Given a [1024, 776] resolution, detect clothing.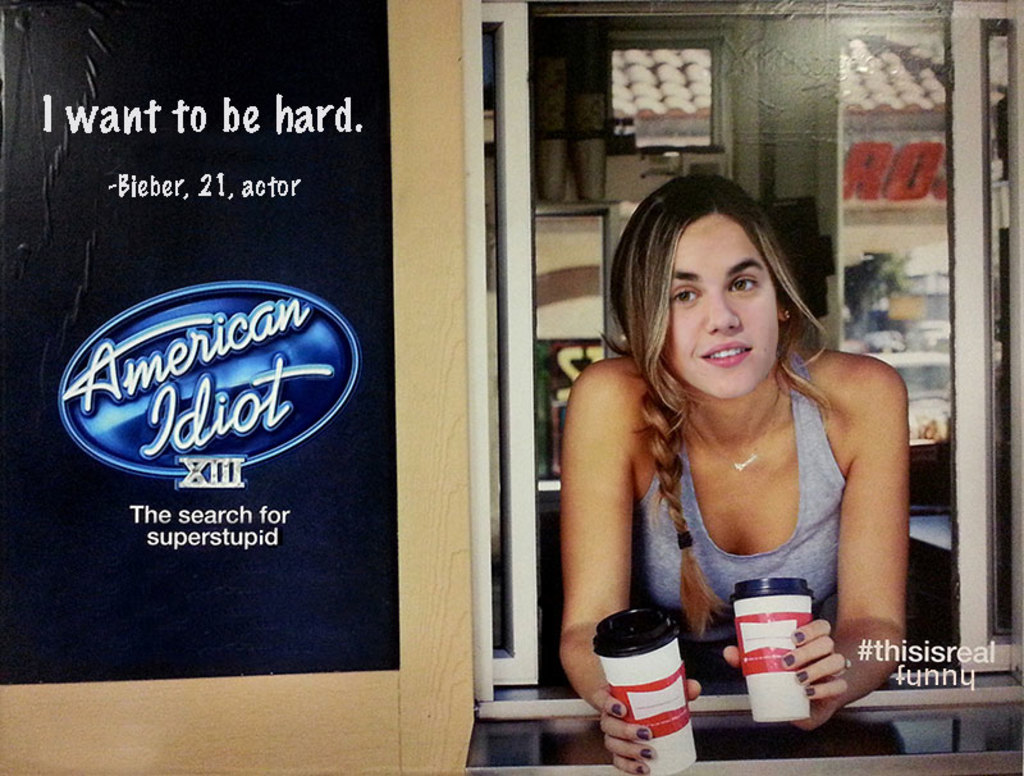
box=[613, 329, 859, 671].
